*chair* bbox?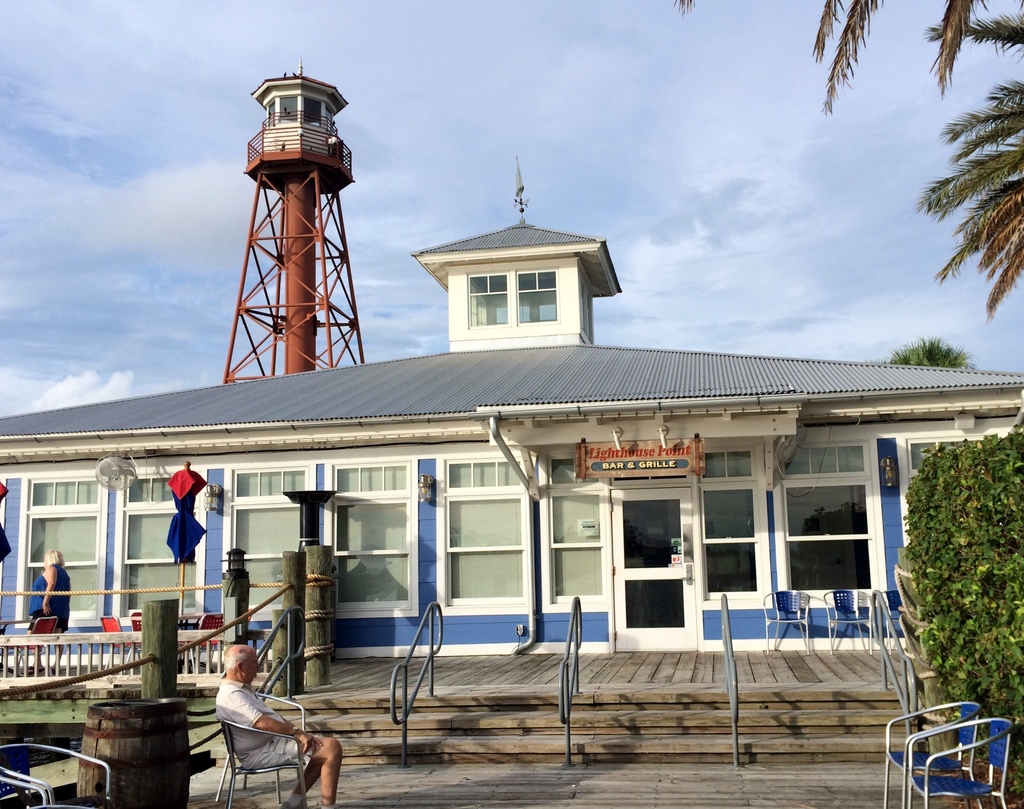
{"x1": 883, "y1": 589, "x2": 909, "y2": 648}
